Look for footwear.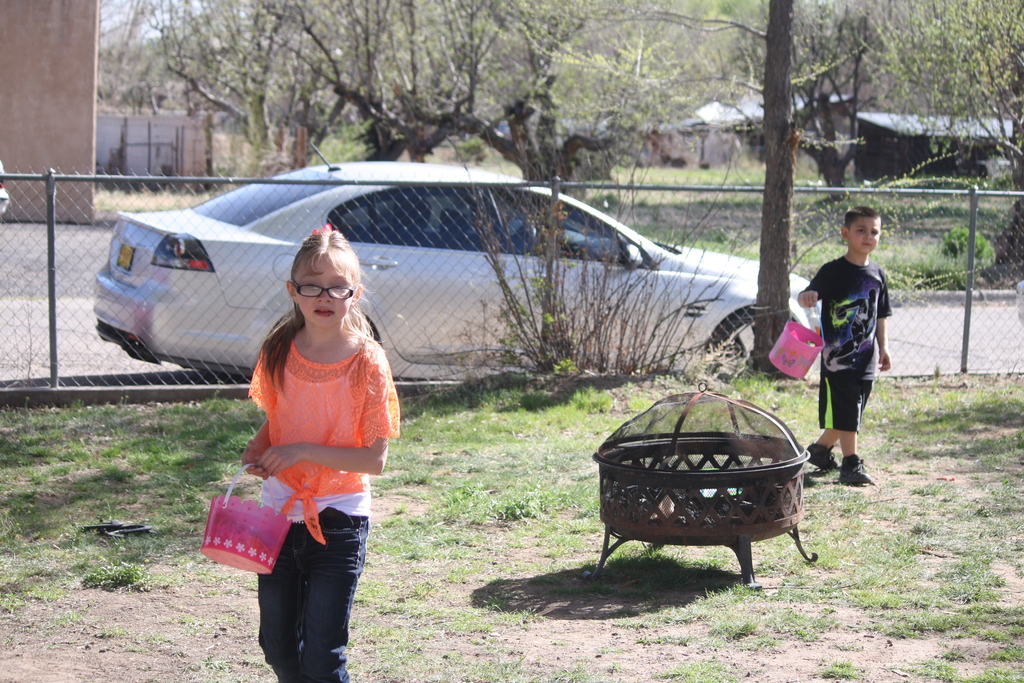
Found: BBox(836, 456, 872, 483).
